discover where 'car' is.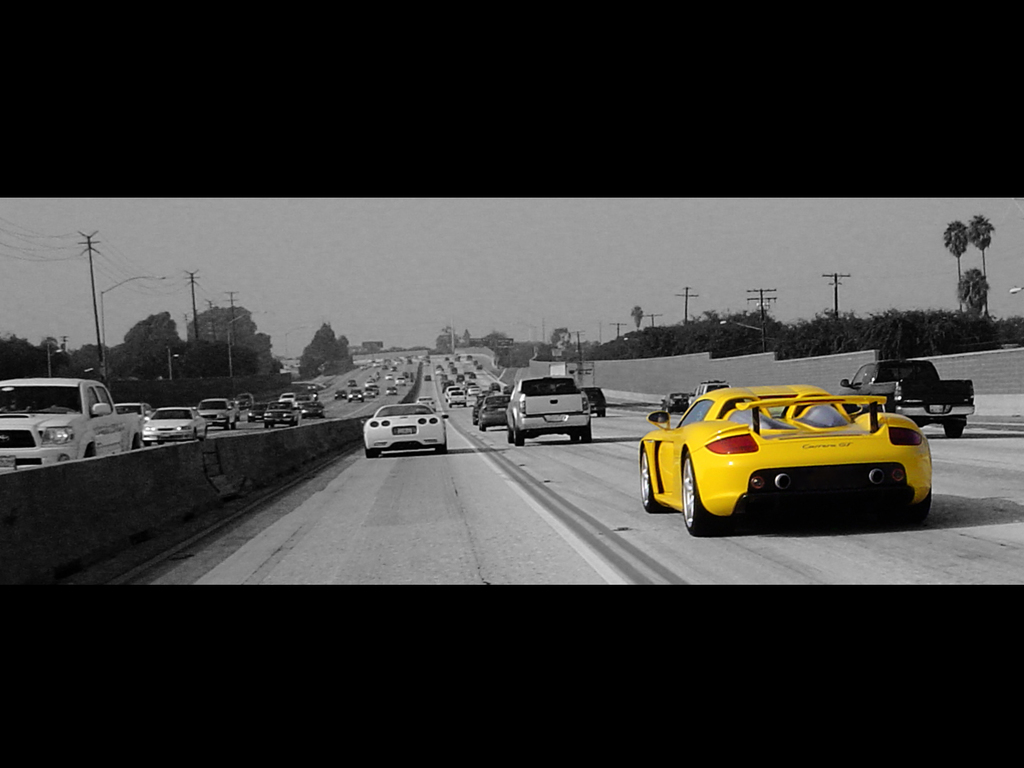
Discovered at locate(420, 374, 437, 382).
